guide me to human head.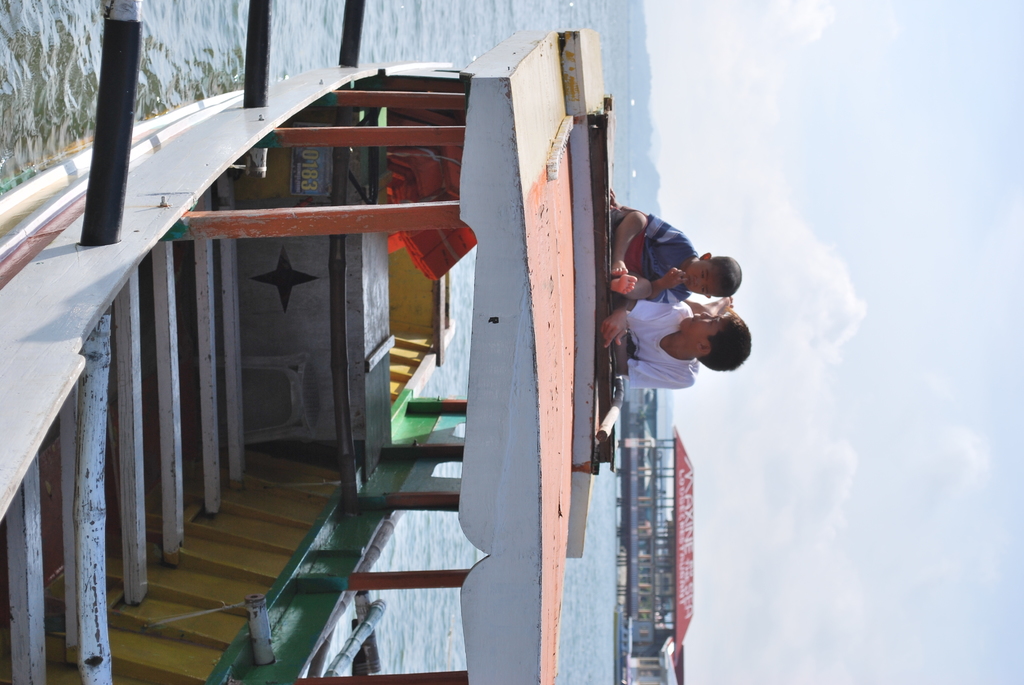
Guidance: [682,253,740,297].
